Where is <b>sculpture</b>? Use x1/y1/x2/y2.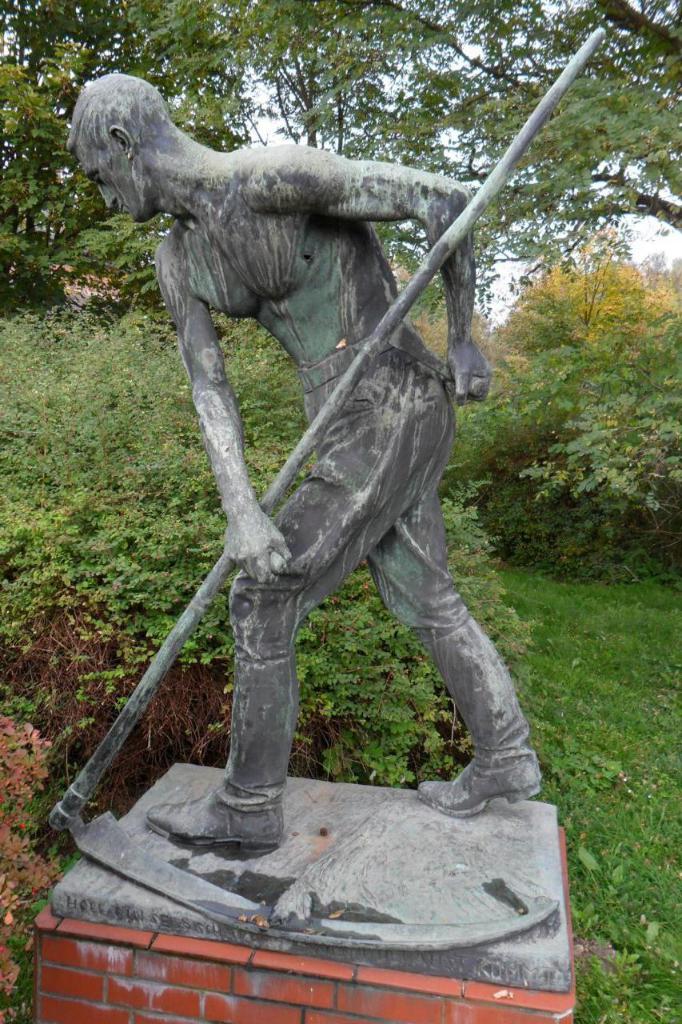
77/11/573/972.
